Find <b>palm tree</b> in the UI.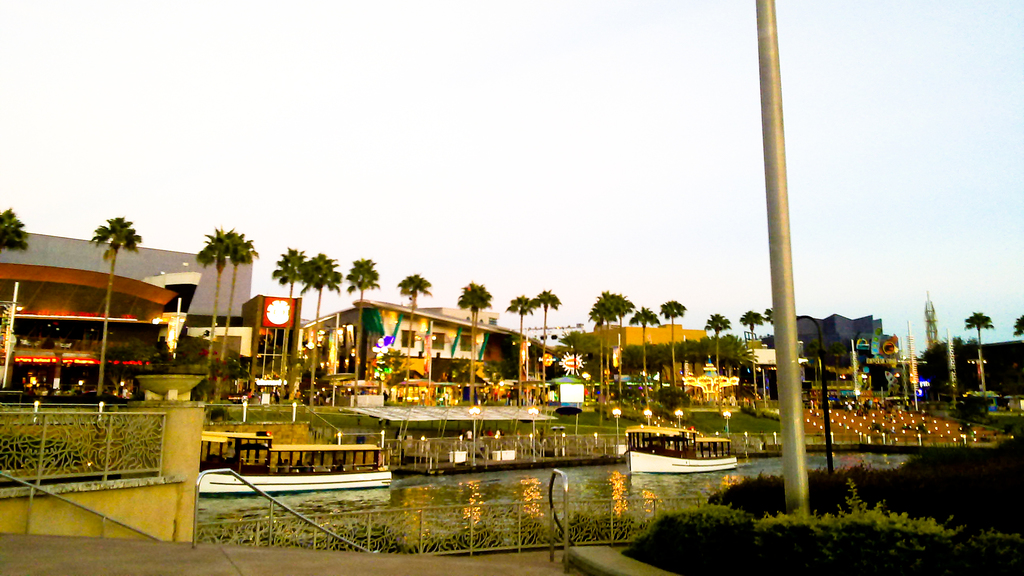
UI element at [x1=453, y1=276, x2=490, y2=420].
